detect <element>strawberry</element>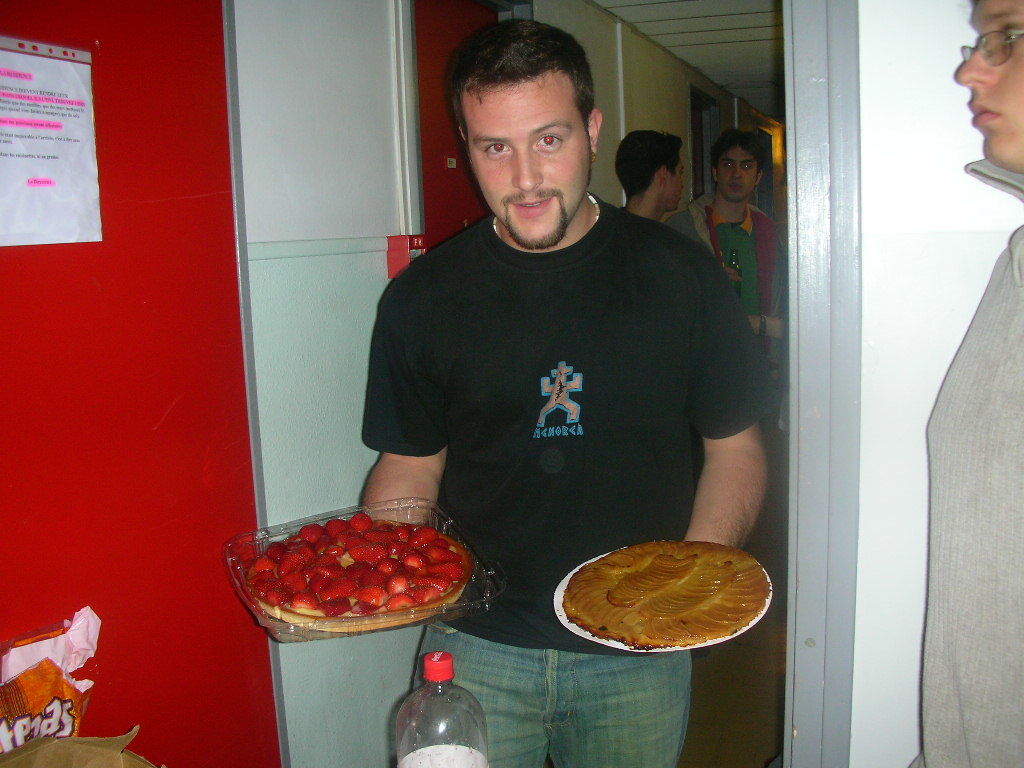
crop(345, 508, 383, 536)
